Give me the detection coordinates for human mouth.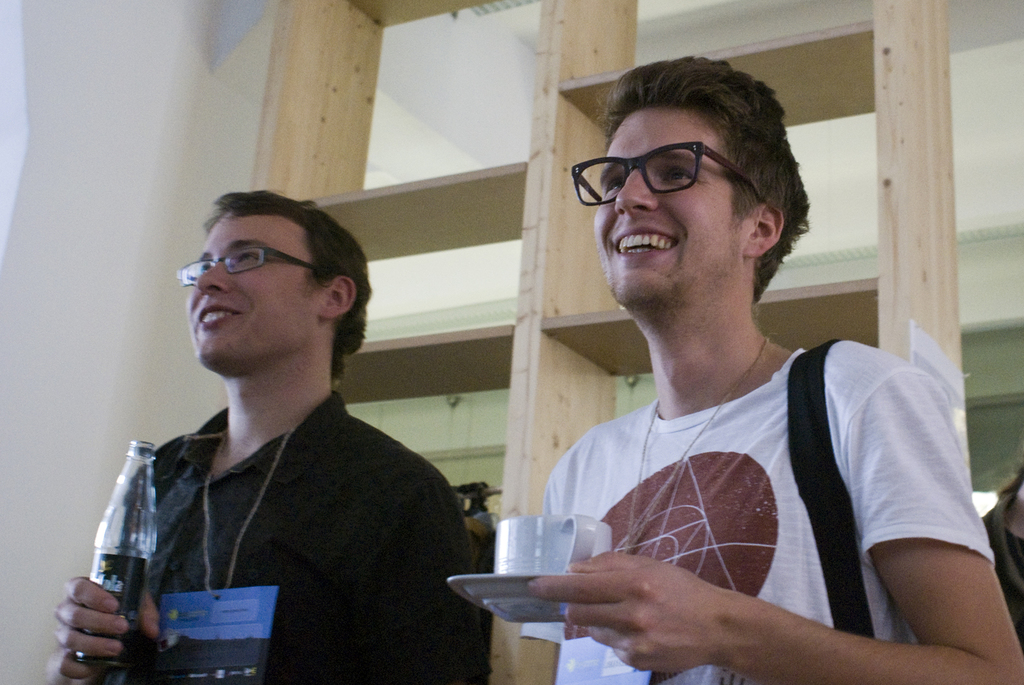
612:223:680:265.
